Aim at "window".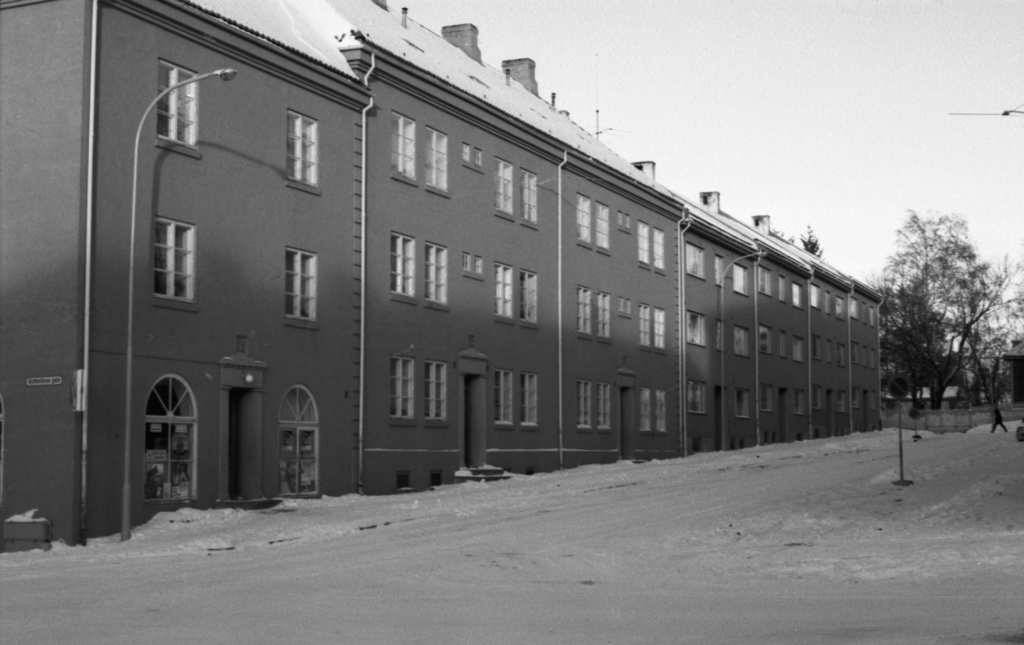
Aimed at bbox=(580, 195, 592, 246).
